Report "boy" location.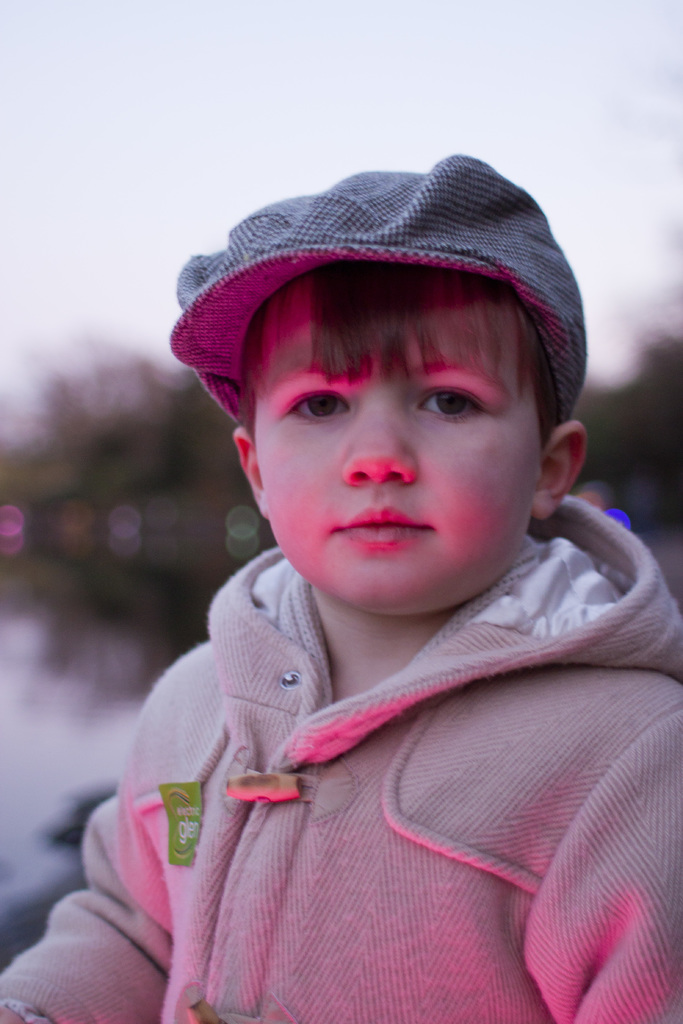
Report: [0,160,682,1023].
